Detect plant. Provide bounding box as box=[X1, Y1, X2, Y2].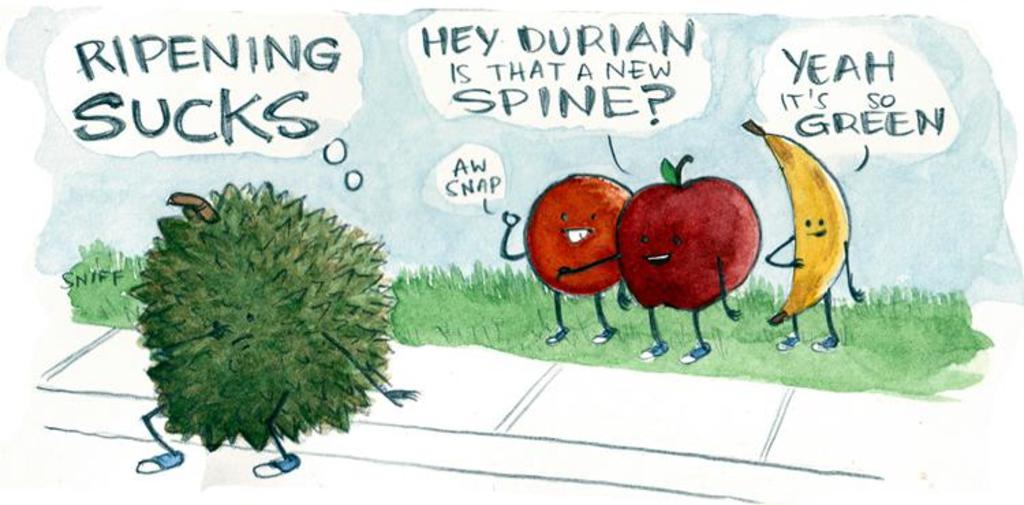
box=[67, 220, 164, 323].
